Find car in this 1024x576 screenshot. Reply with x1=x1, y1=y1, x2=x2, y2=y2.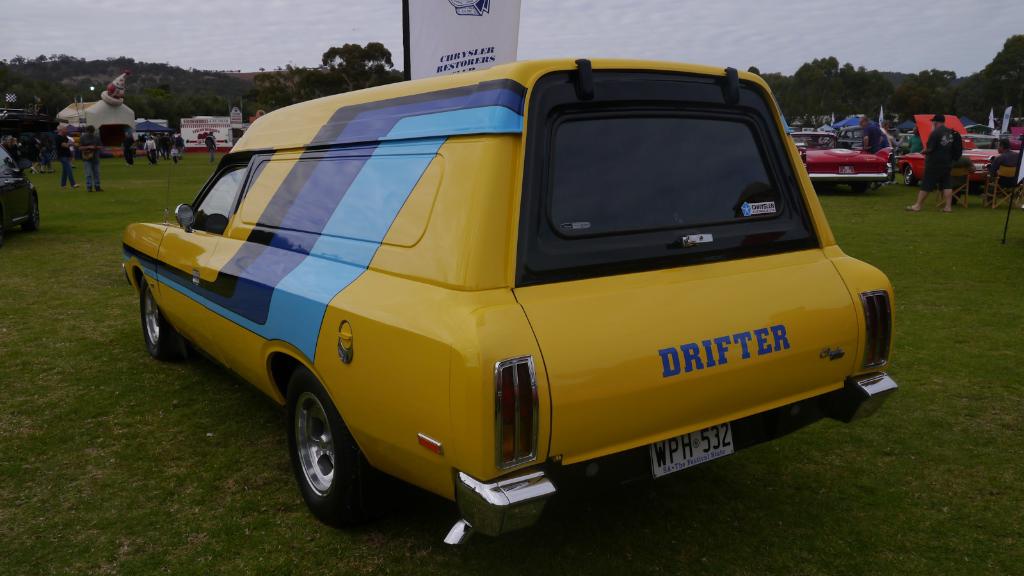
x1=892, y1=113, x2=1023, y2=190.
